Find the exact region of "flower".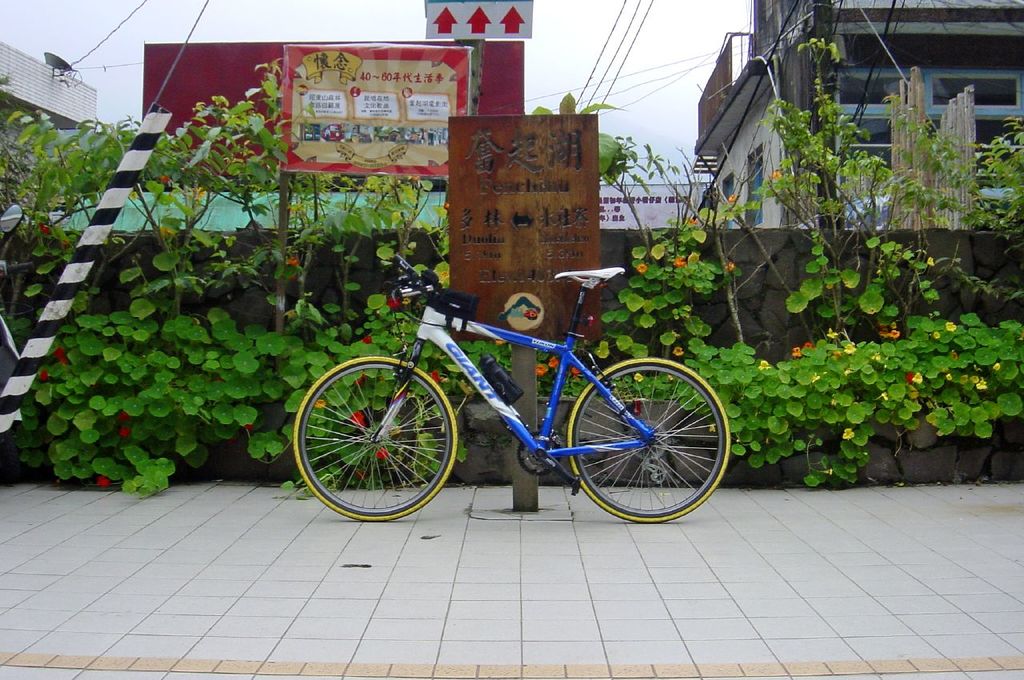
Exact region: bbox=(845, 342, 858, 356).
